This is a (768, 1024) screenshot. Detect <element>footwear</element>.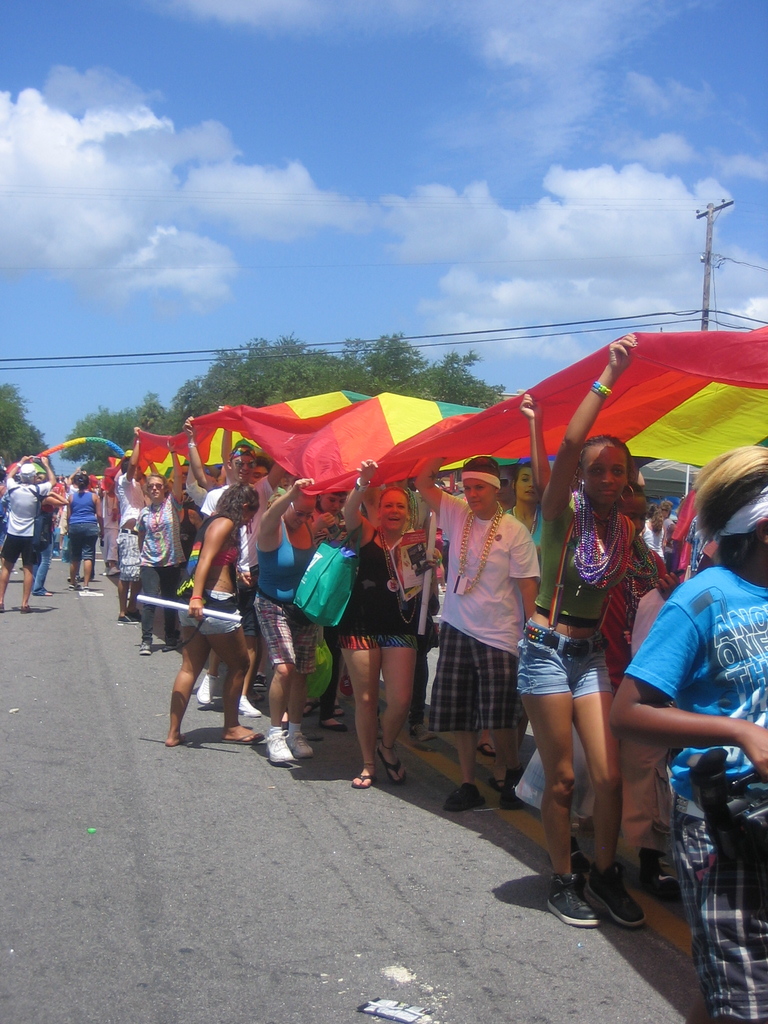
Rect(282, 727, 314, 760).
